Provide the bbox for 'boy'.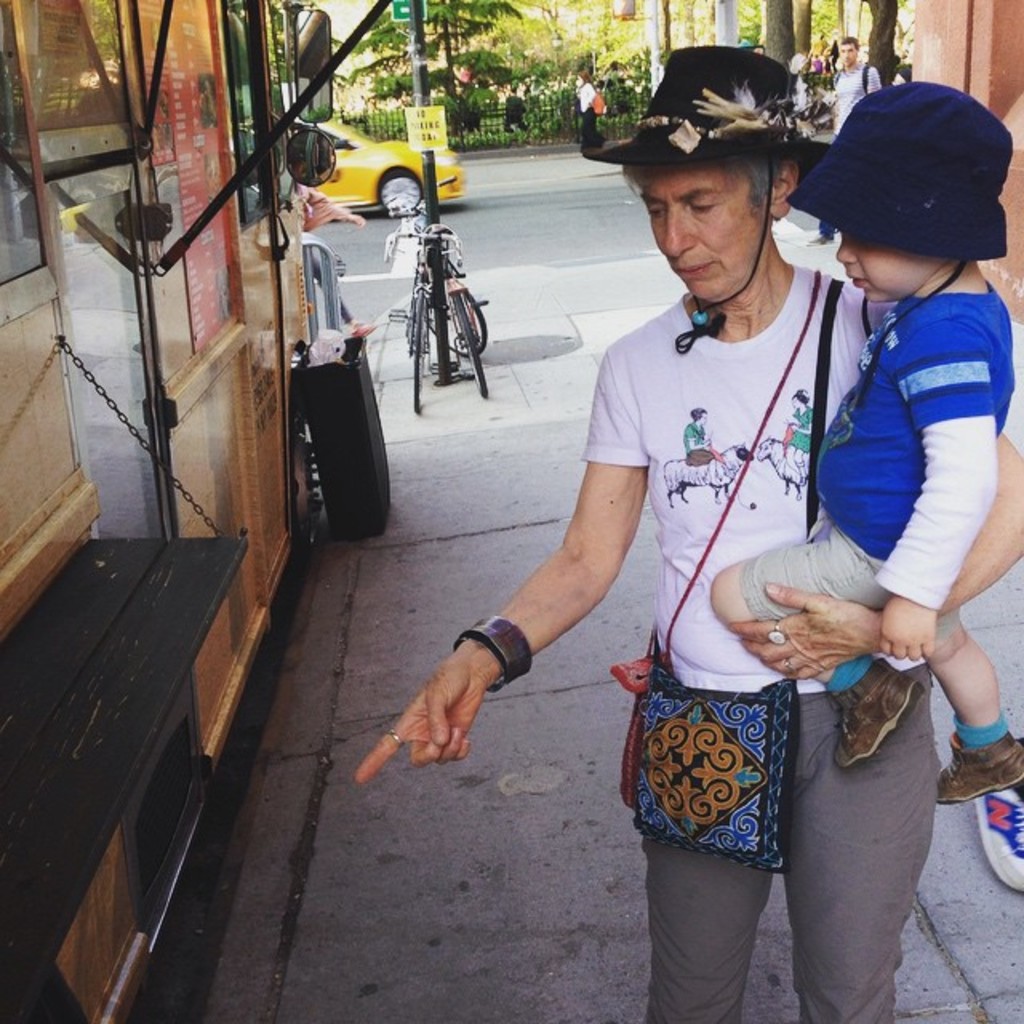
[701,94,1010,933].
